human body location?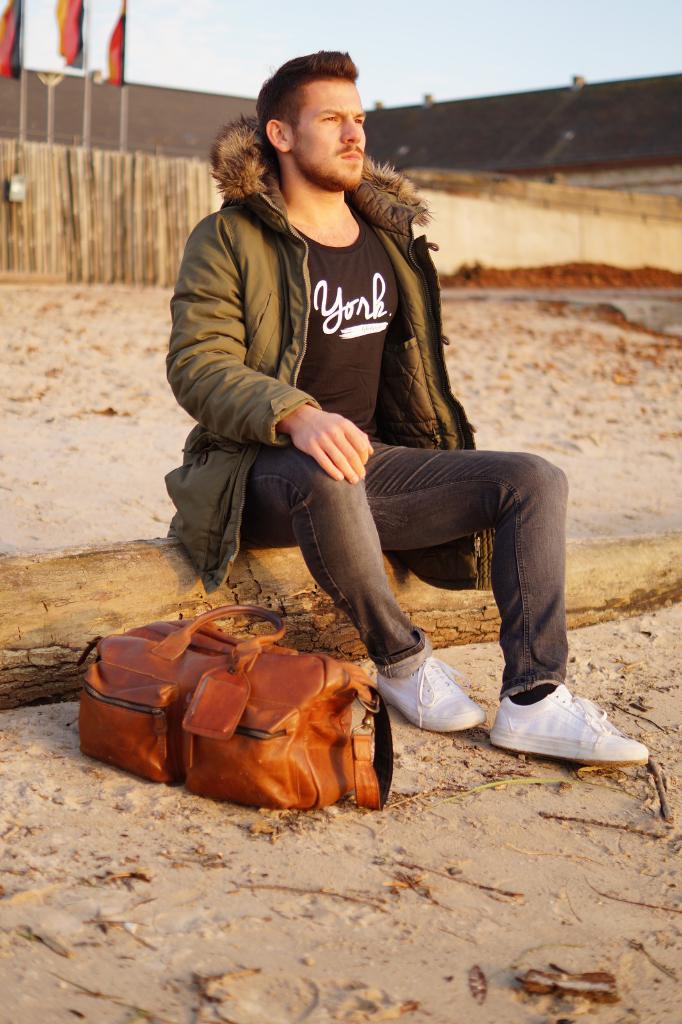
bbox=[147, 69, 522, 785]
